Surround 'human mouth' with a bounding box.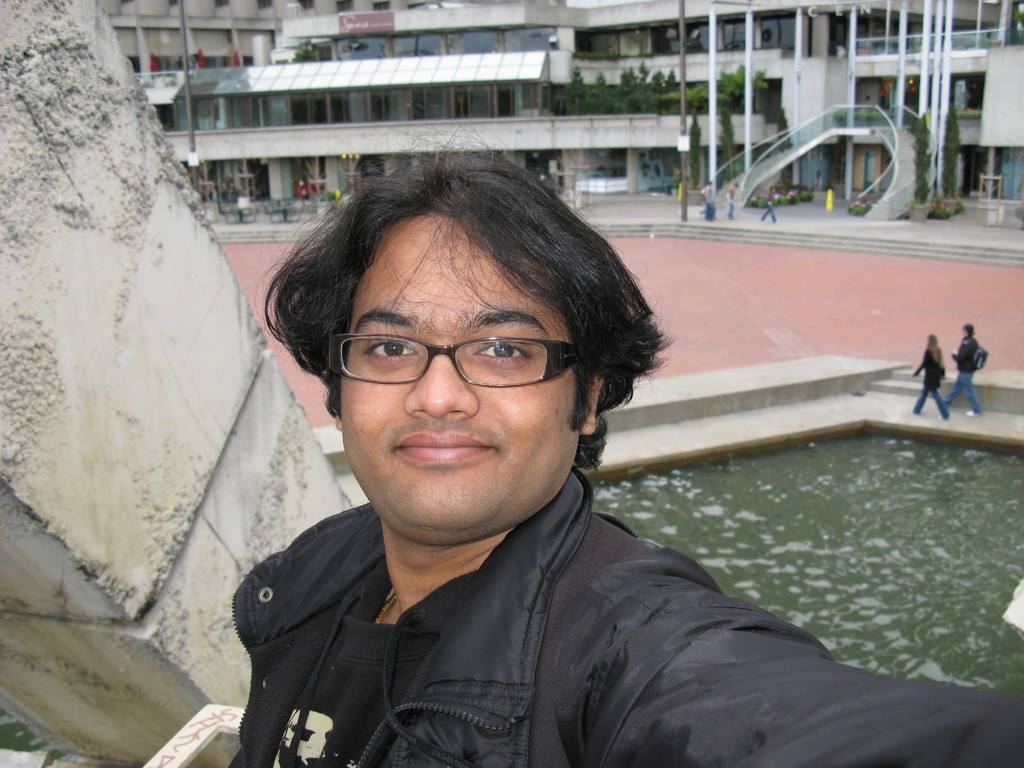
395, 429, 487, 461.
